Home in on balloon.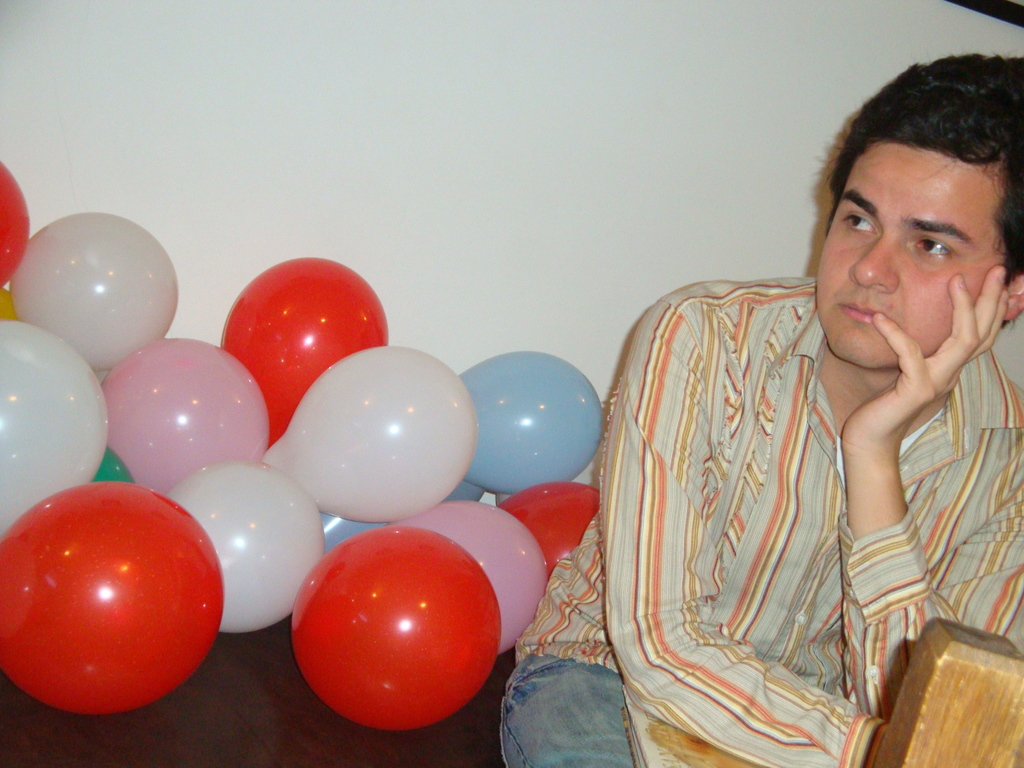
Homed in at x1=99 y1=339 x2=269 y2=499.
